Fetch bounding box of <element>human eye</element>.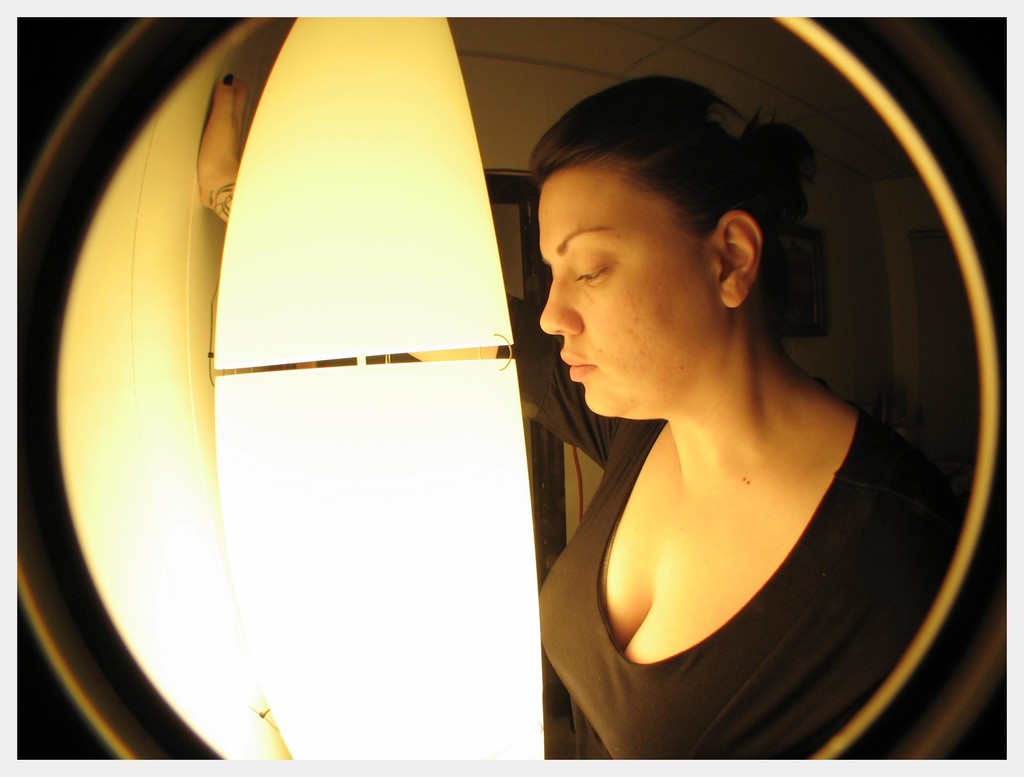
Bbox: [left=572, top=250, right=618, bottom=286].
